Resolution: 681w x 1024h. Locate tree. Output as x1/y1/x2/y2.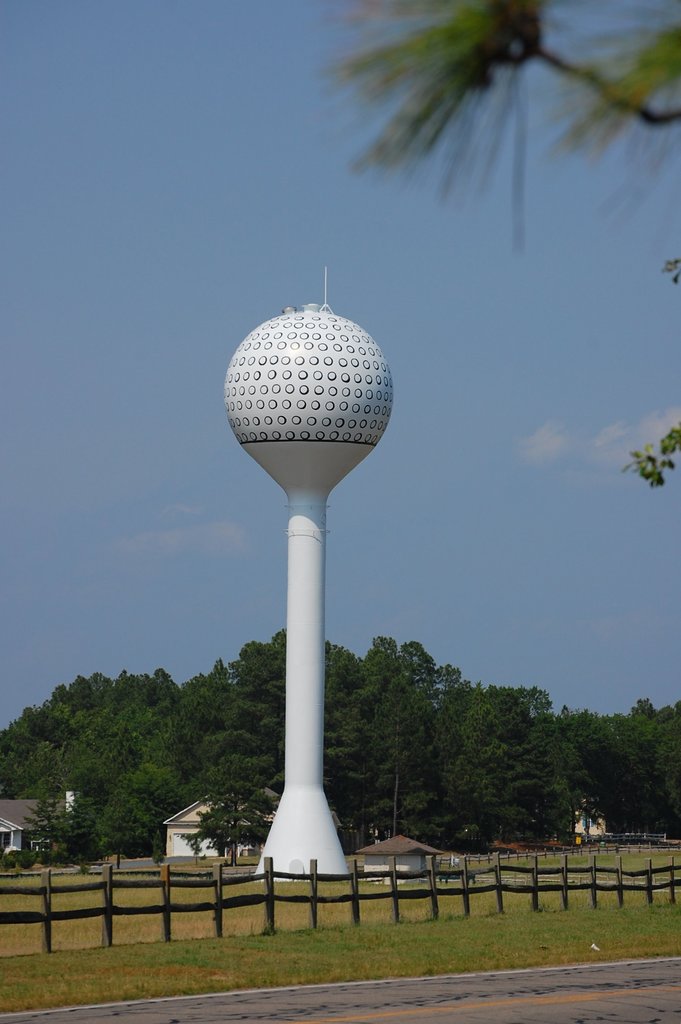
626/421/680/501.
